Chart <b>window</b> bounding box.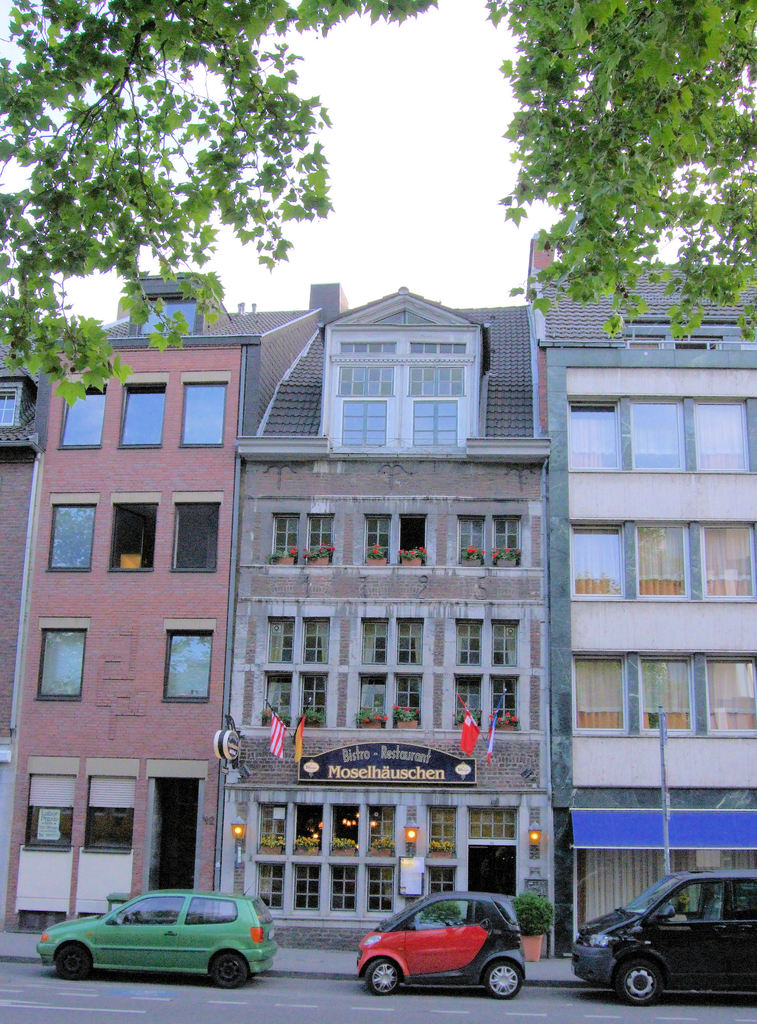
Charted: region(298, 804, 322, 853).
